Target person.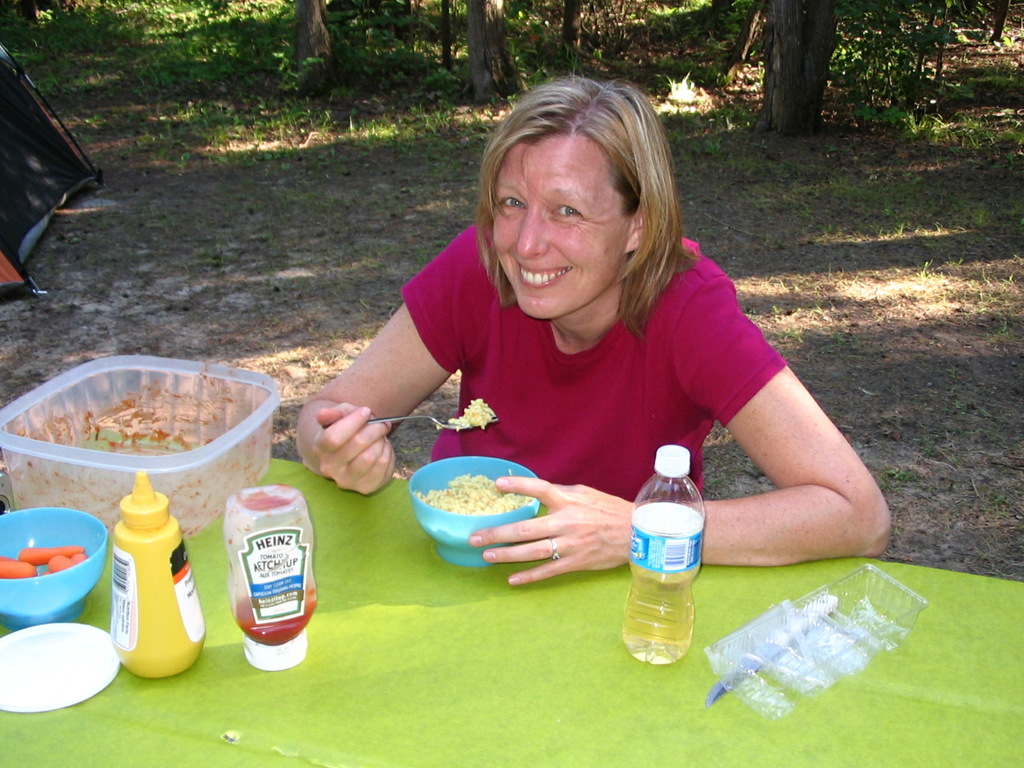
Target region: rect(318, 75, 858, 593).
